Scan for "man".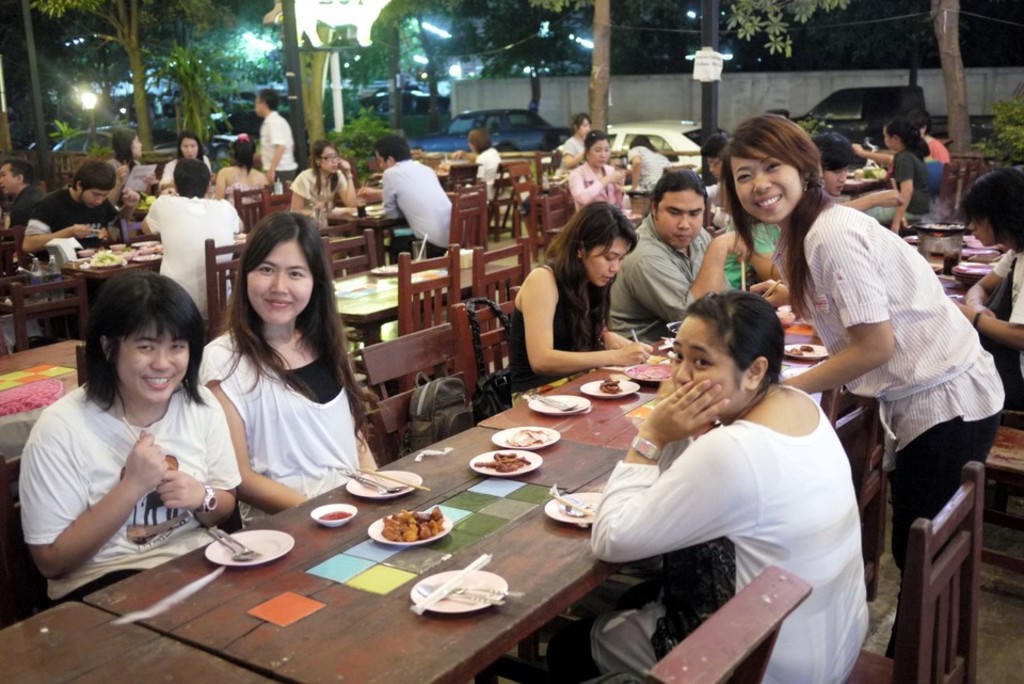
Scan result: 144:159:245:317.
